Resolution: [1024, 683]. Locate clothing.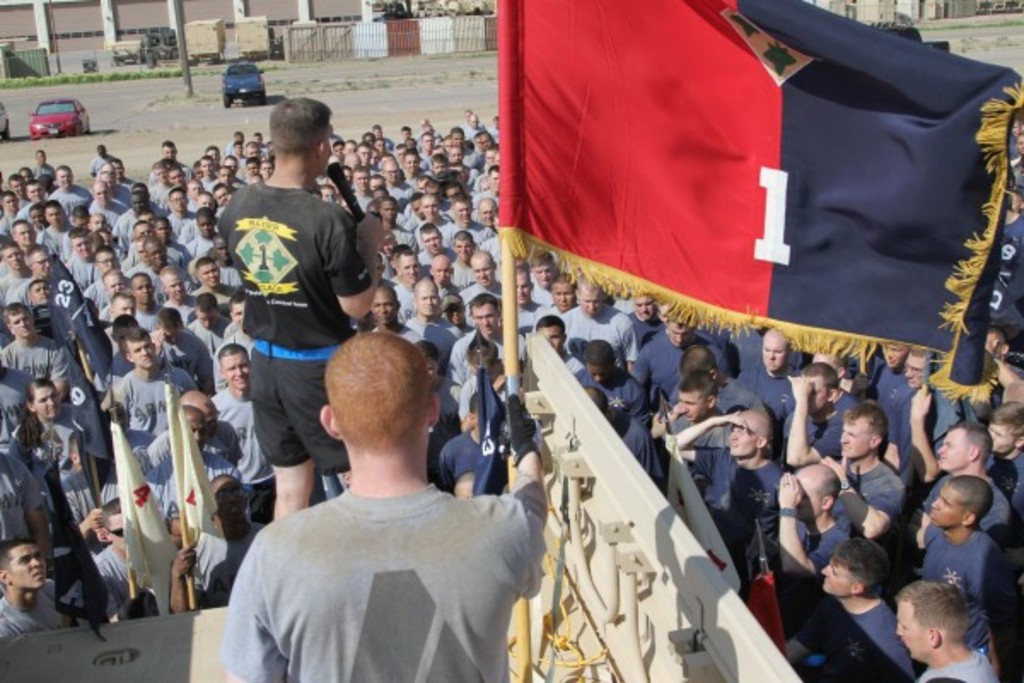
0:563:82:630.
